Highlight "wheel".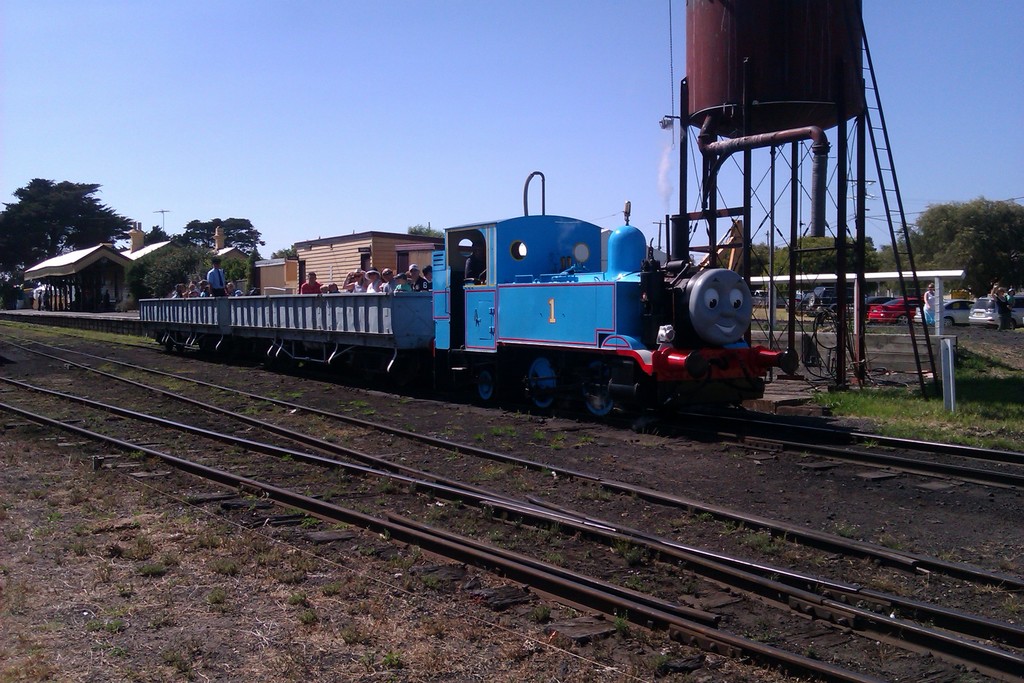
Highlighted region: locate(581, 364, 623, 419).
